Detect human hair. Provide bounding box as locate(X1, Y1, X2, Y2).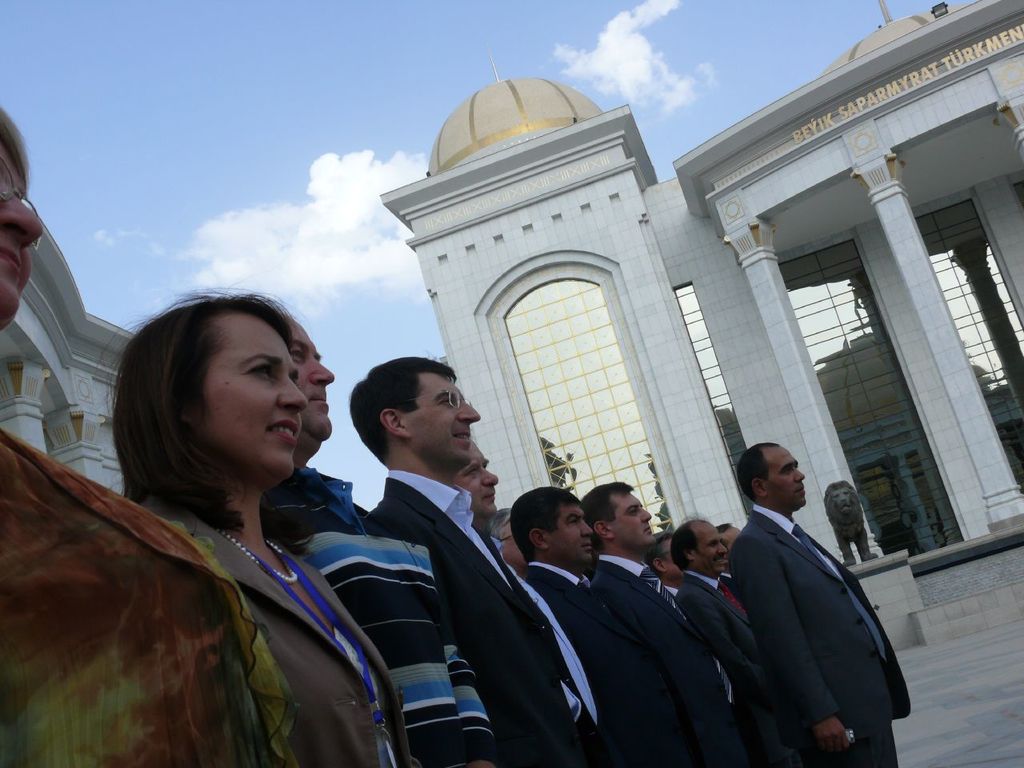
locate(642, 530, 674, 582).
